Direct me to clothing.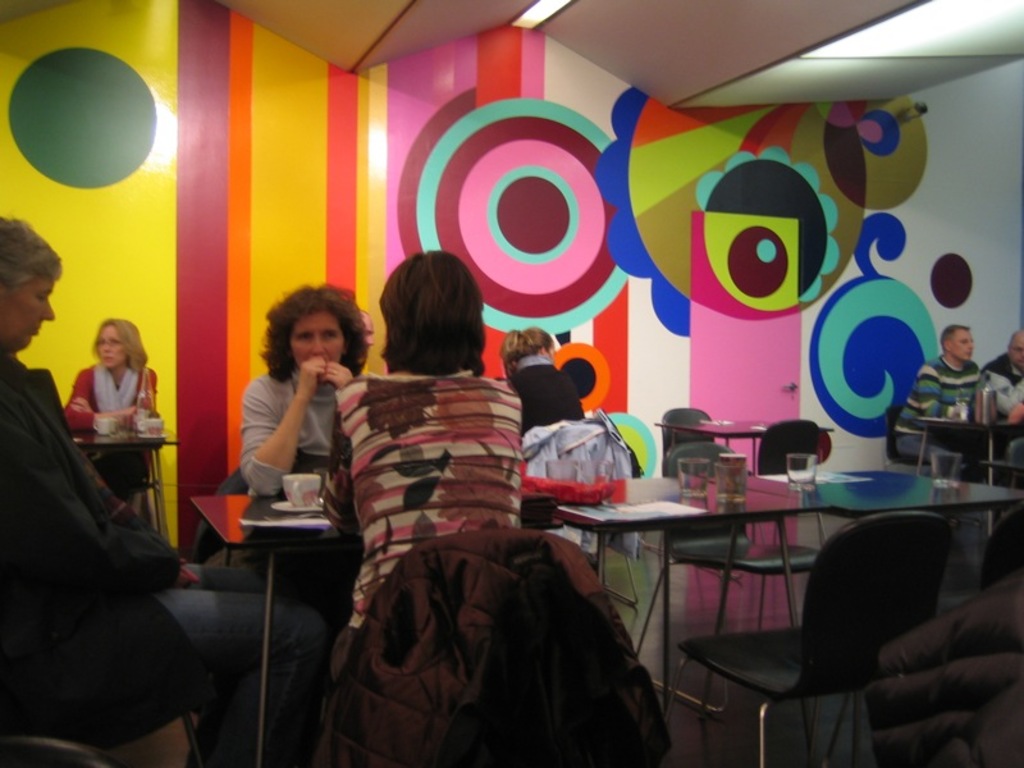
Direction: bbox=(0, 347, 287, 767).
